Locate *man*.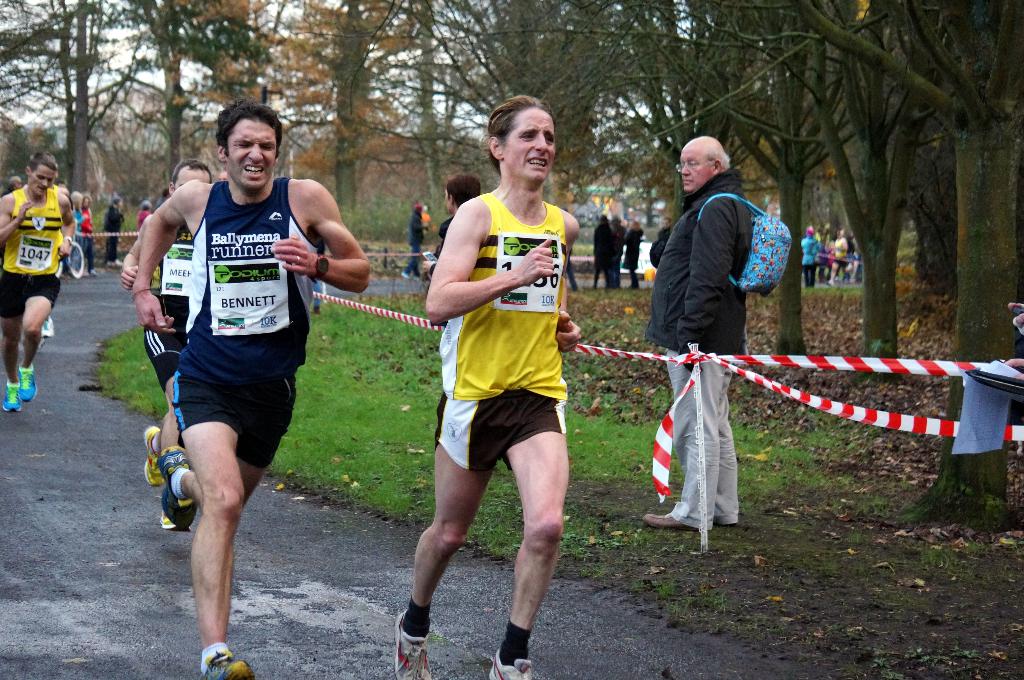
Bounding box: x1=131 y1=111 x2=350 y2=646.
